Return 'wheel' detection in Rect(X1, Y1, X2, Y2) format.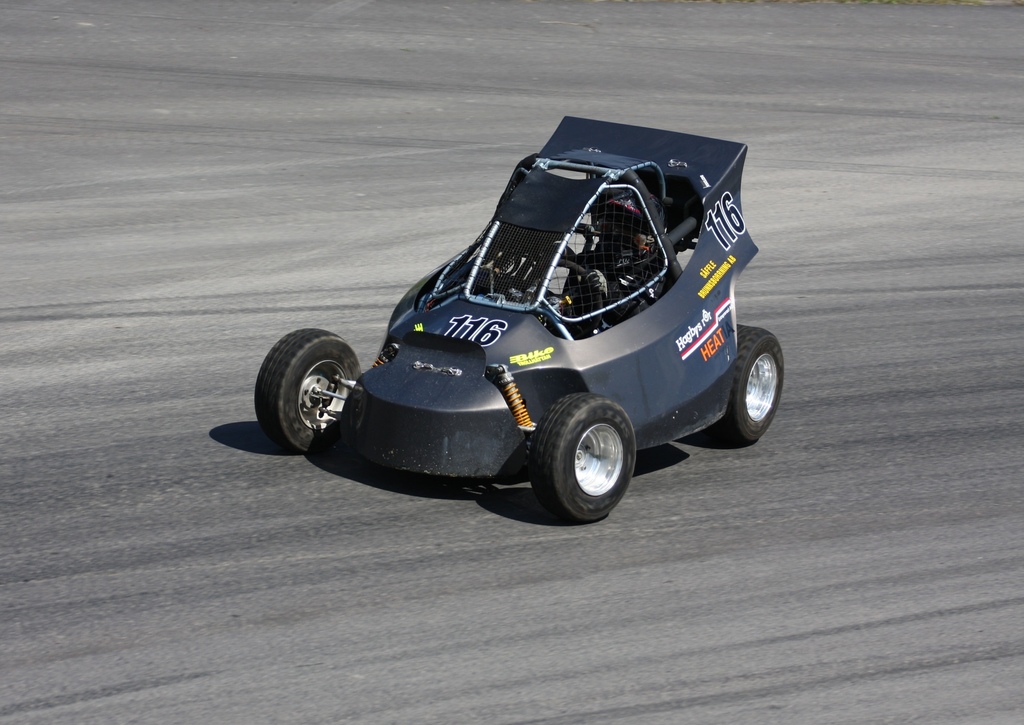
Rect(252, 324, 367, 451).
